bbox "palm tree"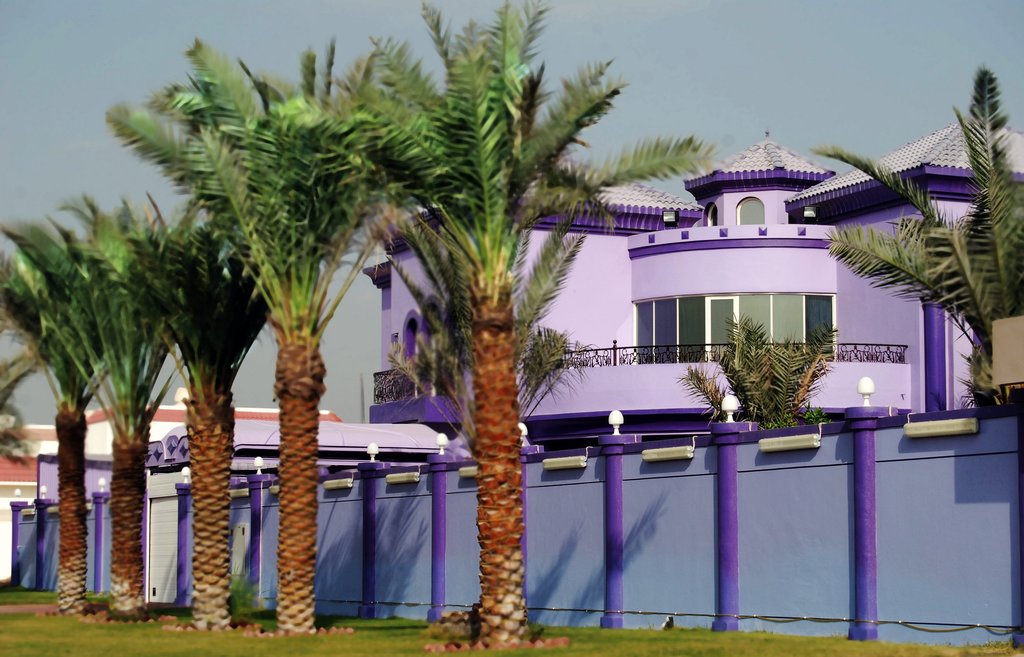
[40, 223, 186, 583]
